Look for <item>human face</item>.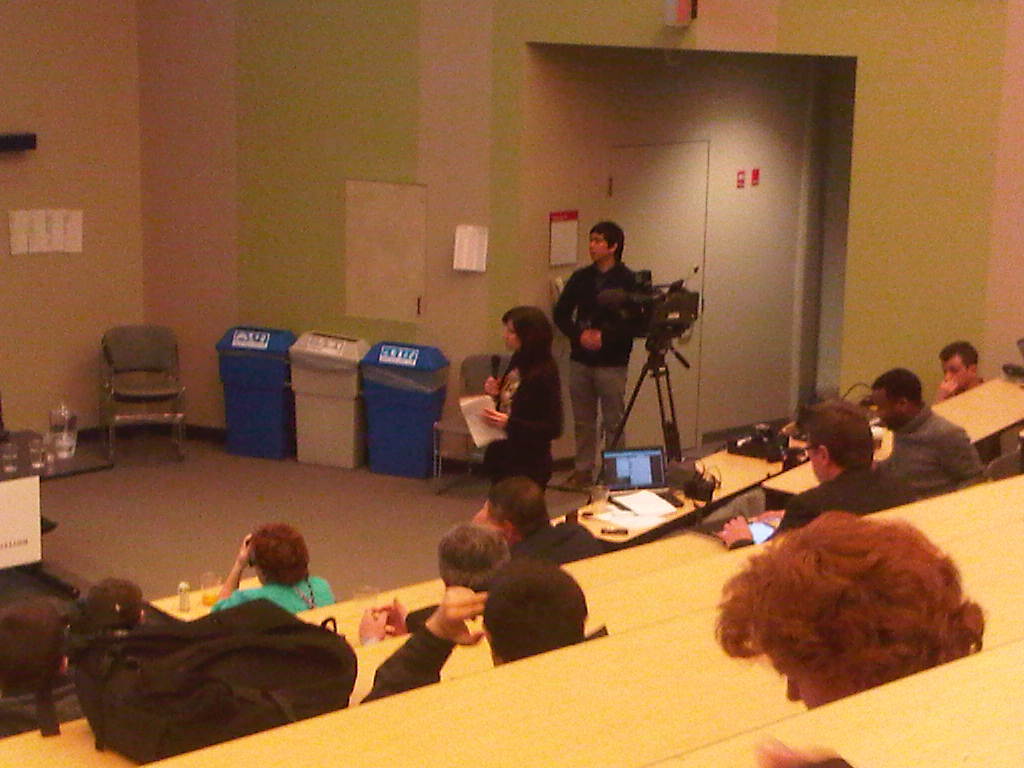
Found: 874,385,908,428.
